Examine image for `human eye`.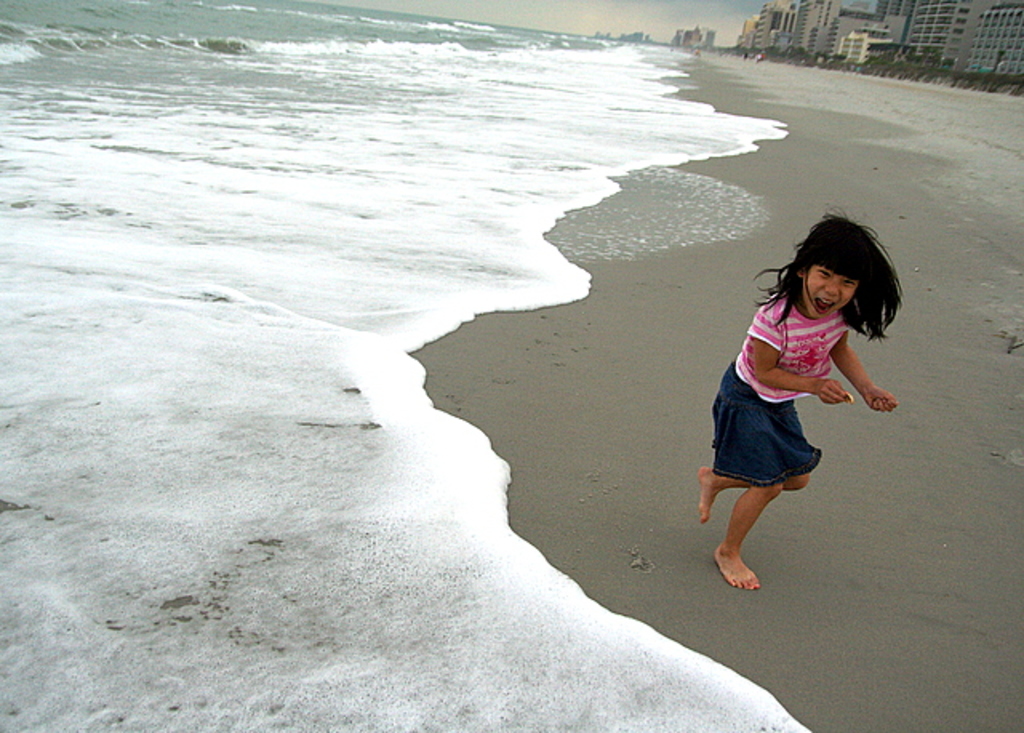
Examination result: 840, 274, 858, 290.
